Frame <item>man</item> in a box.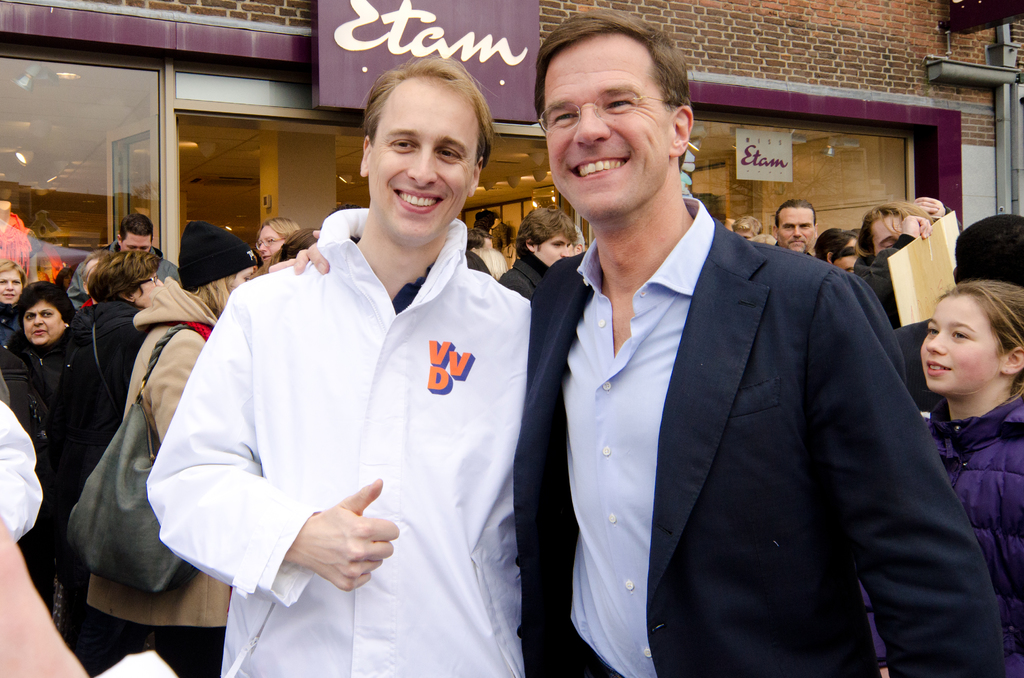
l=858, t=197, r=938, b=332.
